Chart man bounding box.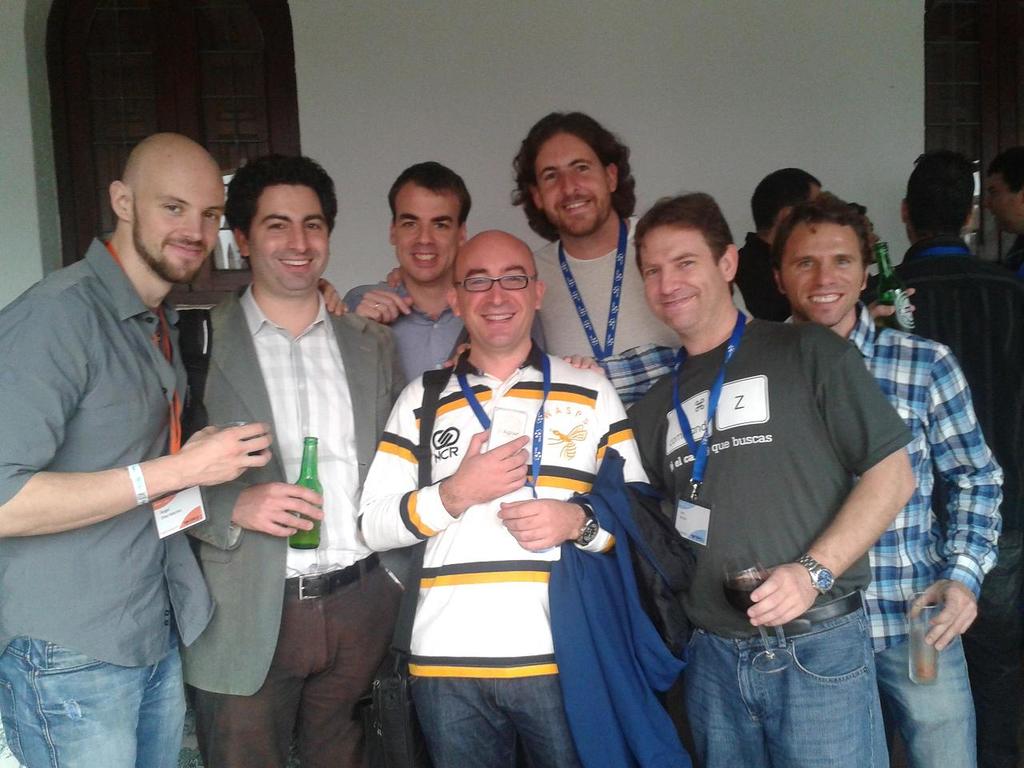
Charted: x1=13, y1=78, x2=244, y2=762.
